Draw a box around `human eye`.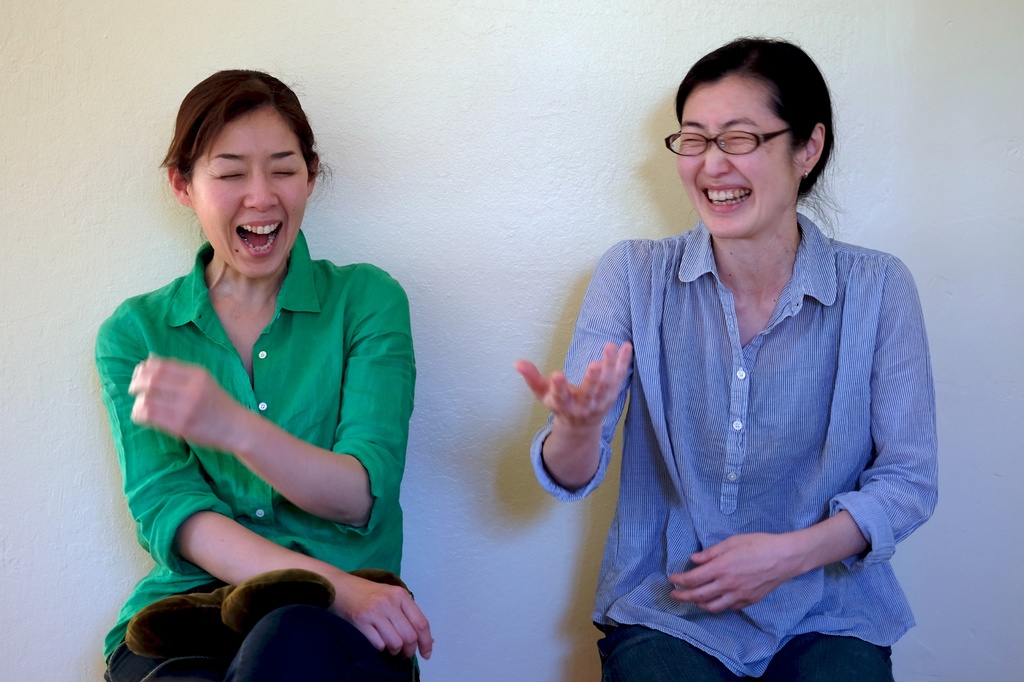
(left=678, top=128, right=706, bottom=152).
